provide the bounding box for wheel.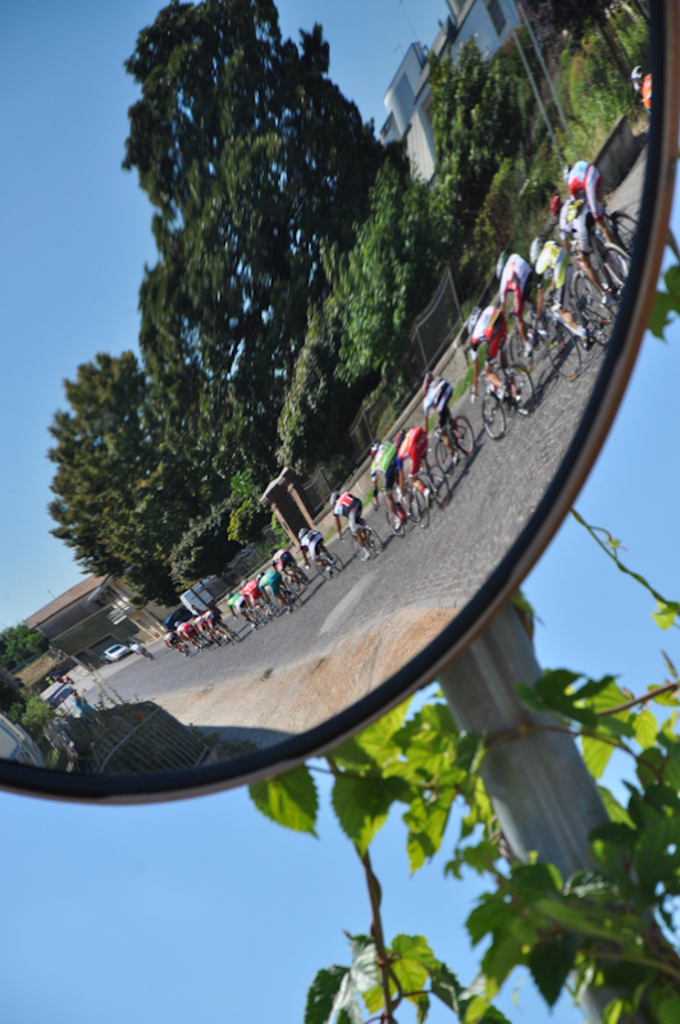
{"left": 181, "top": 646, "right": 193, "bottom": 654}.
